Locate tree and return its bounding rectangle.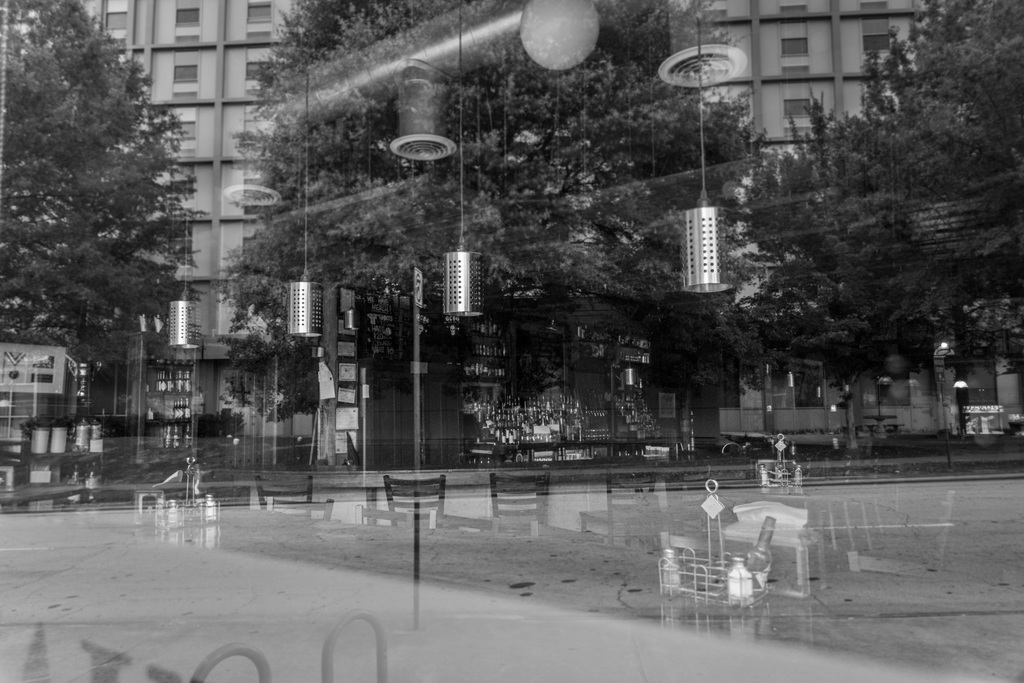
bbox=[715, 0, 1023, 450].
